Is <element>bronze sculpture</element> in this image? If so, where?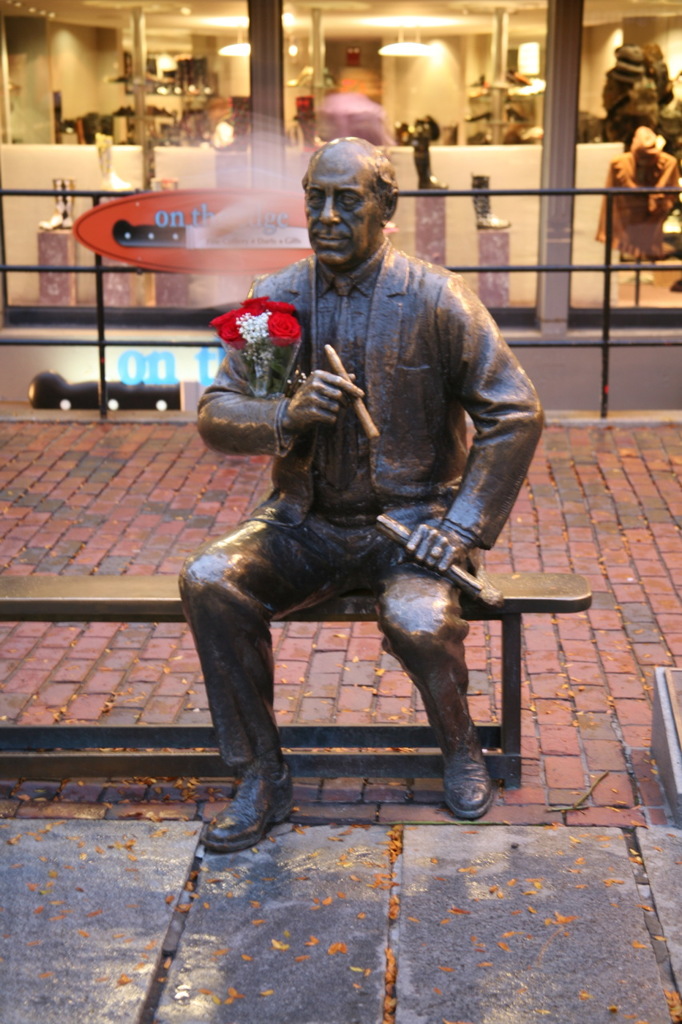
Yes, at bbox(175, 133, 546, 850).
